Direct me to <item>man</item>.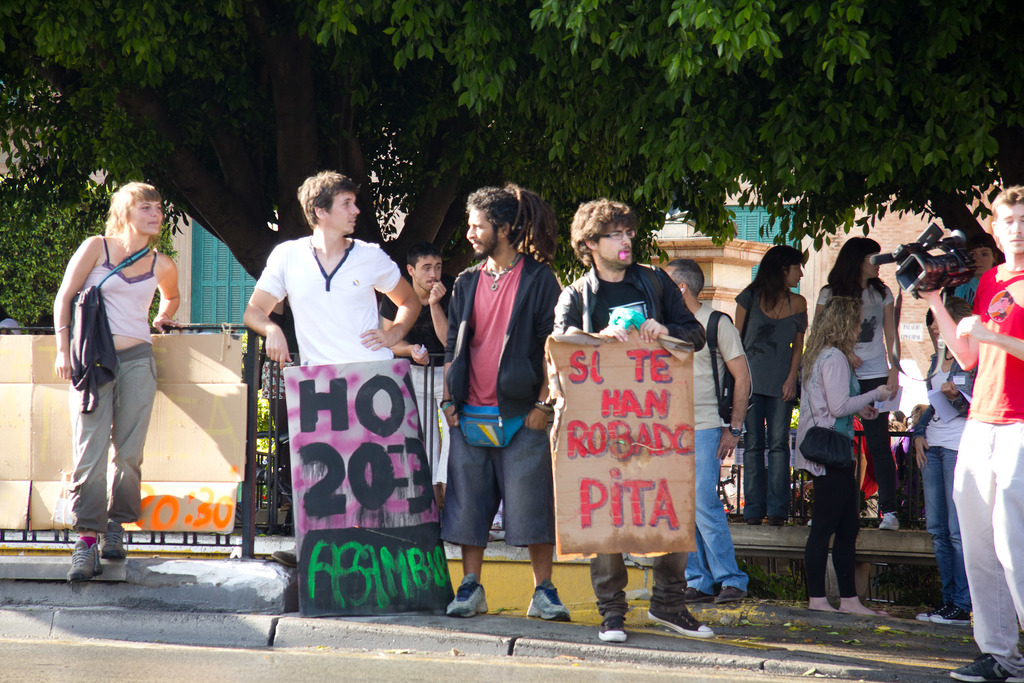
Direction: [657,259,753,601].
